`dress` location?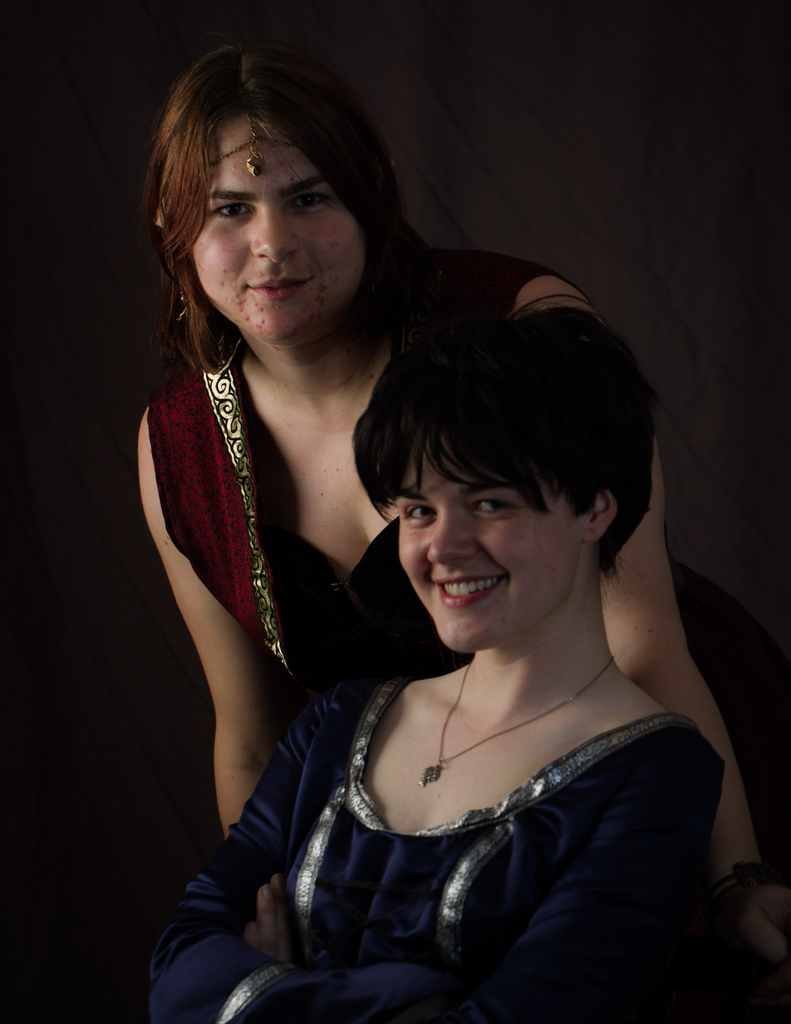
select_region(149, 669, 730, 1023)
